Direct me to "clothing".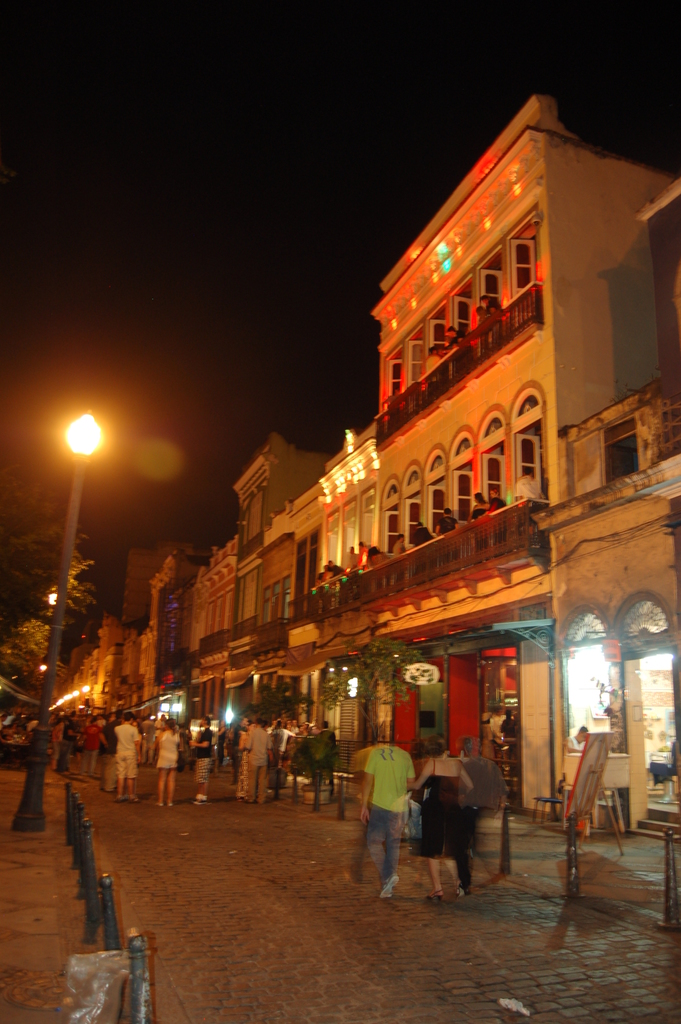
Direction: Rect(456, 755, 505, 886).
